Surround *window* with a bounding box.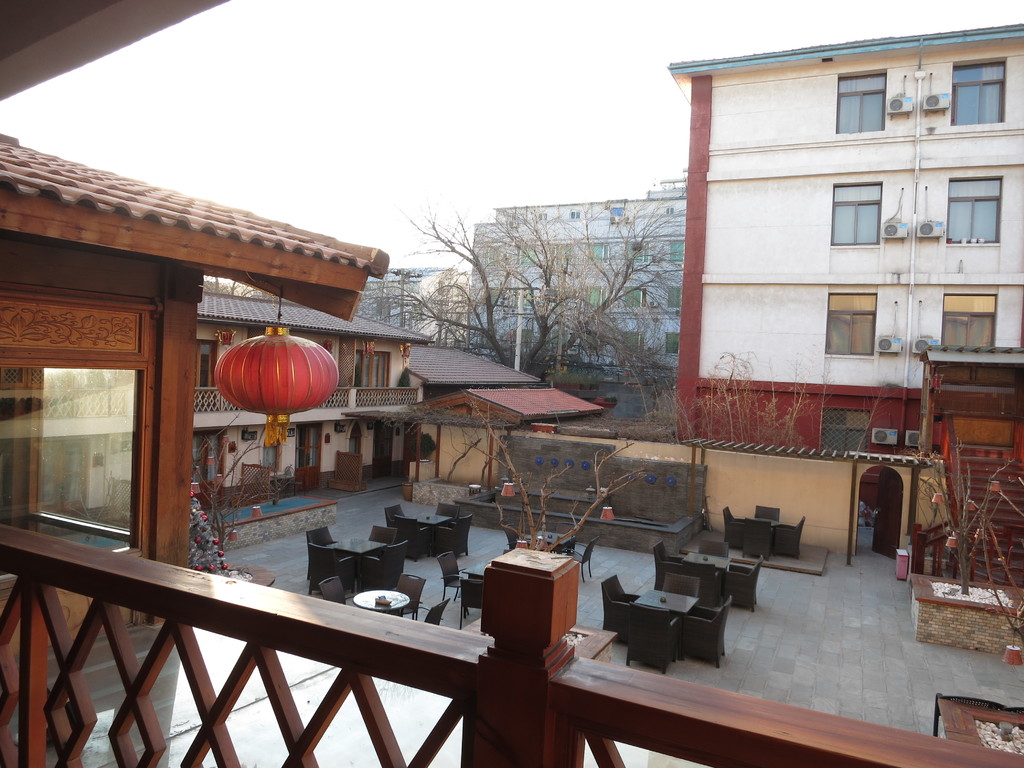
[580,284,609,315].
